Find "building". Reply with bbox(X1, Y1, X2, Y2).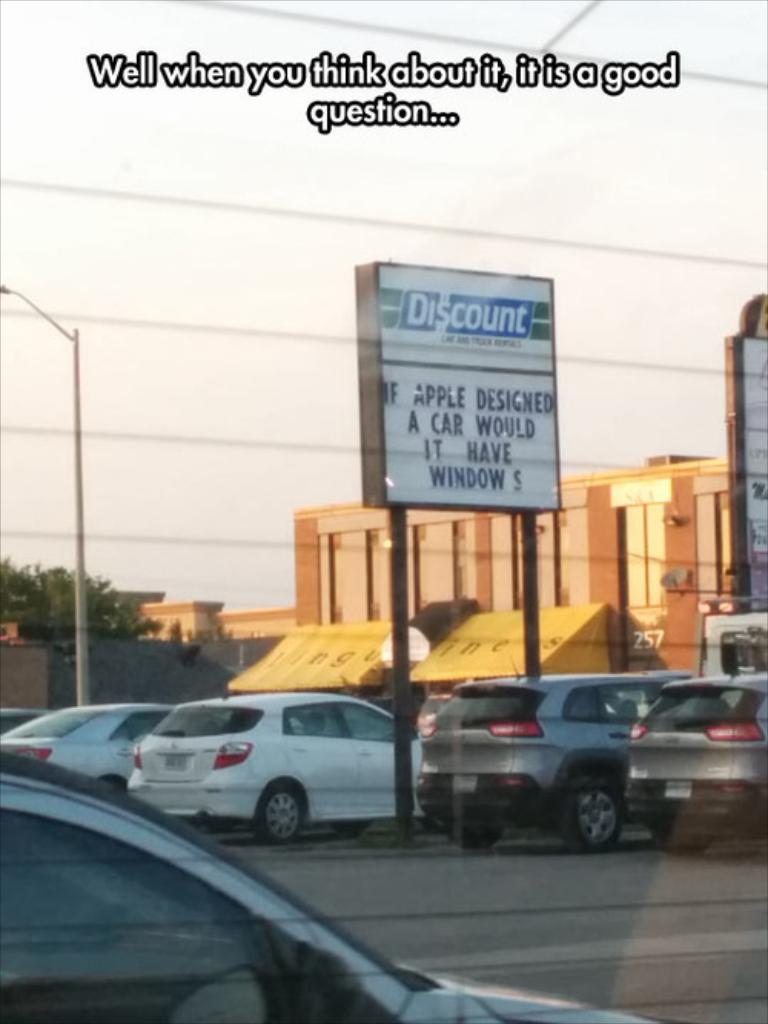
bbox(0, 295, 766, 858).
